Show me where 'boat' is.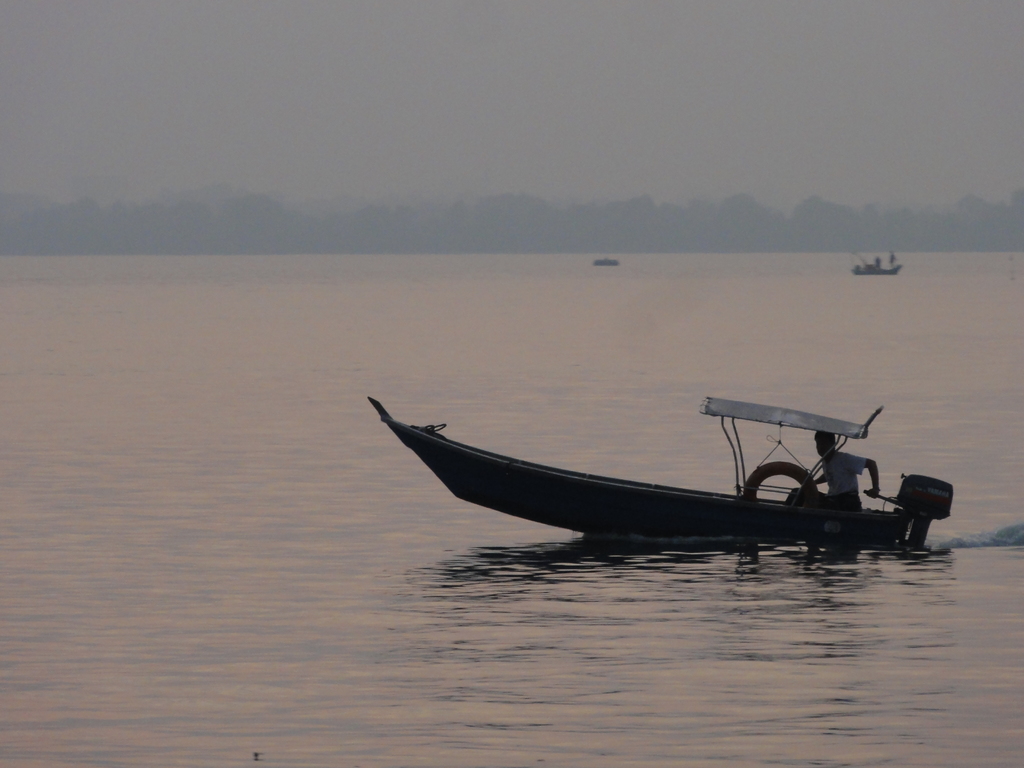
'boat' is at (367,391,977,570).
